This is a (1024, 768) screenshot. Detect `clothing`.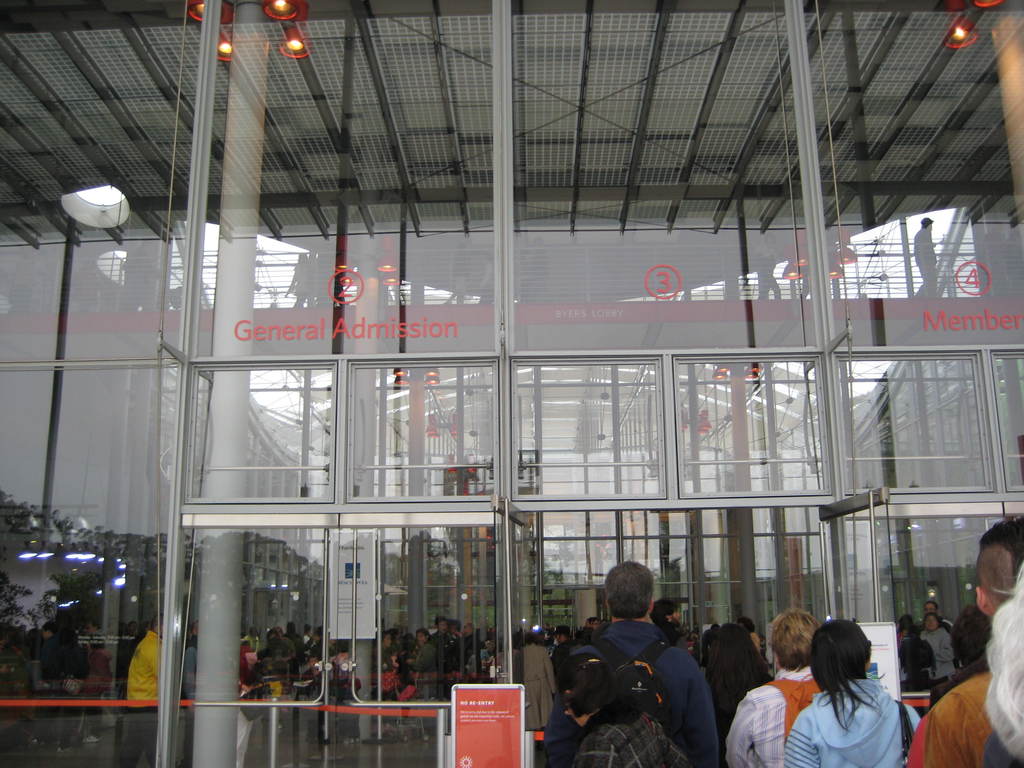
<box>522,641,556,739</box>.
